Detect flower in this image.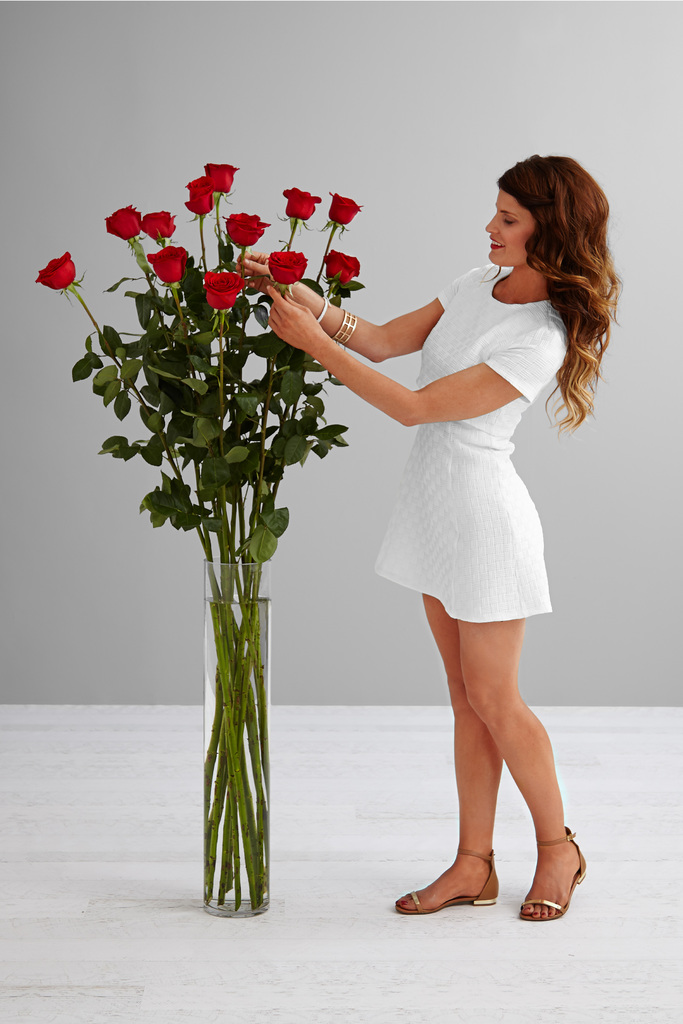
Detection: (97,204,141,239).
